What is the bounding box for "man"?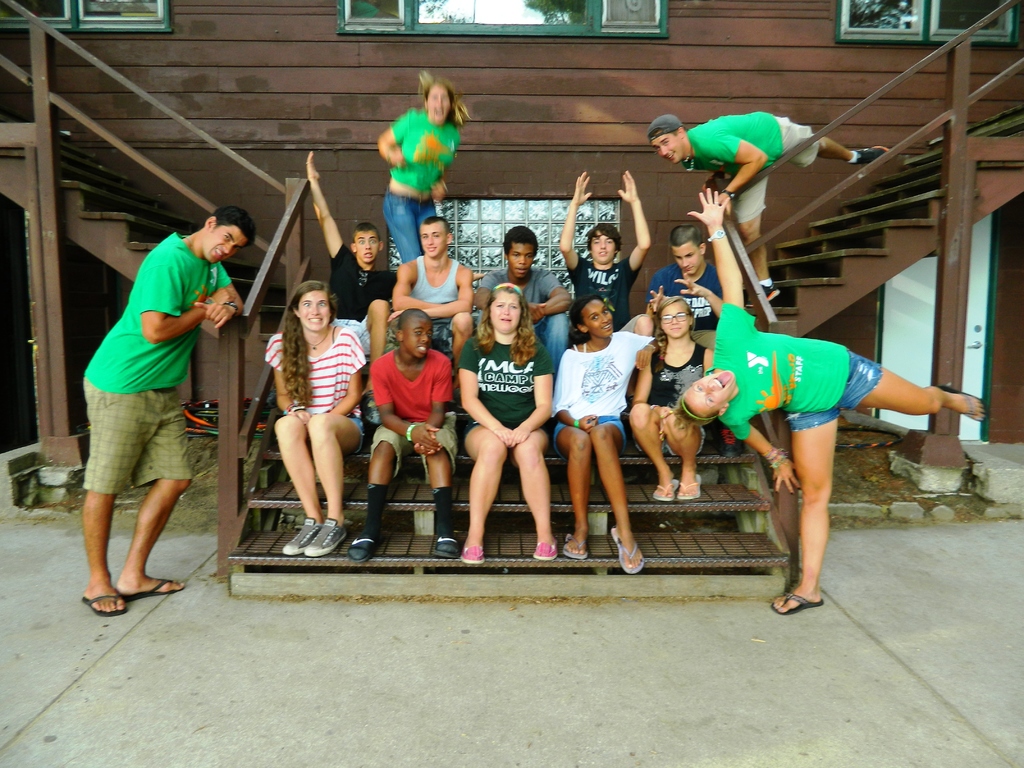
box(563, 173, 671, 389).
